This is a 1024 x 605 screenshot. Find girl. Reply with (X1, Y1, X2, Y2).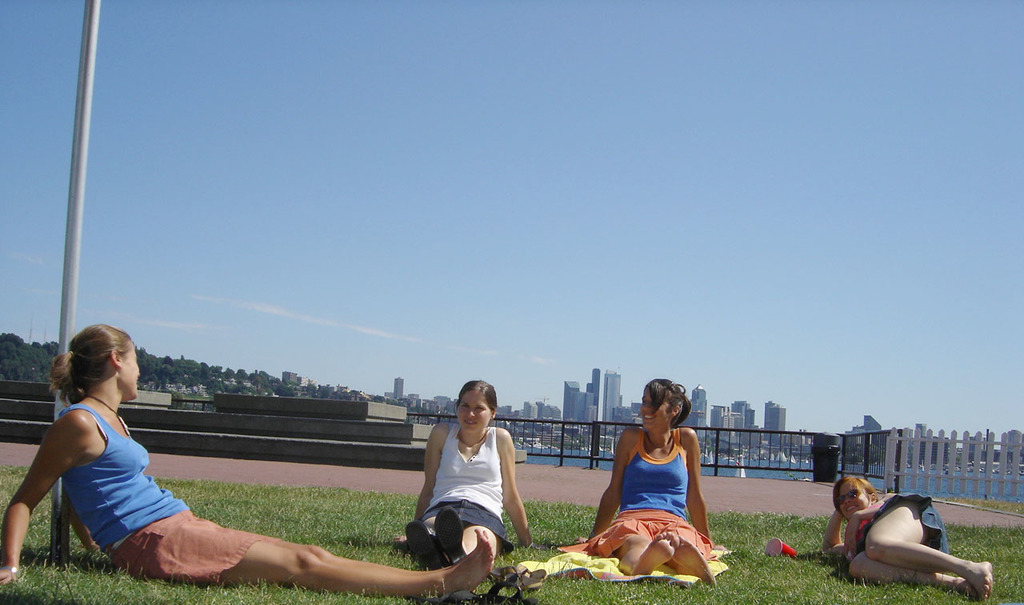
(562, 372, 715, 578).
